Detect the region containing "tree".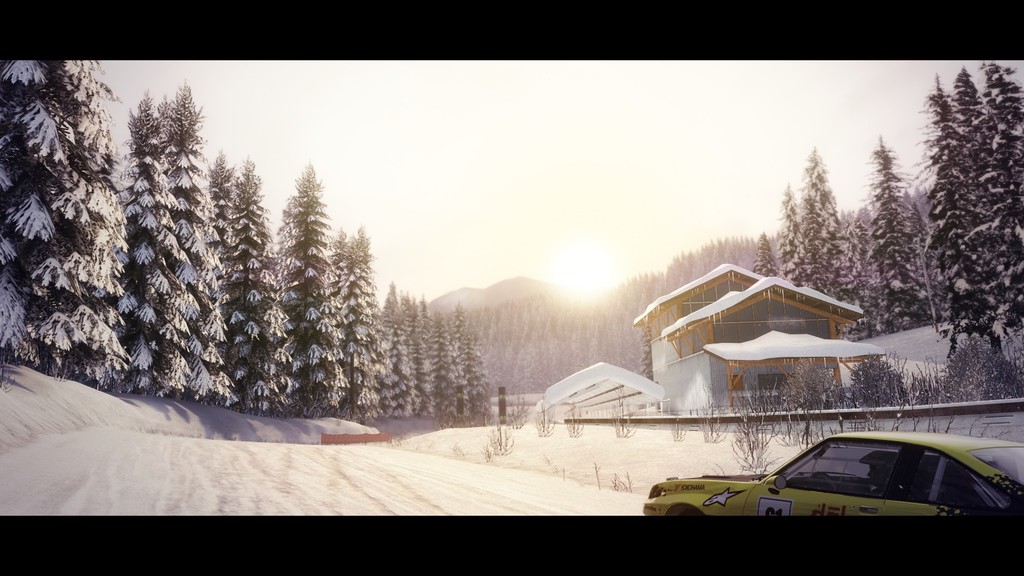
x1=932, y1=67, x2=1023, y2=360.
